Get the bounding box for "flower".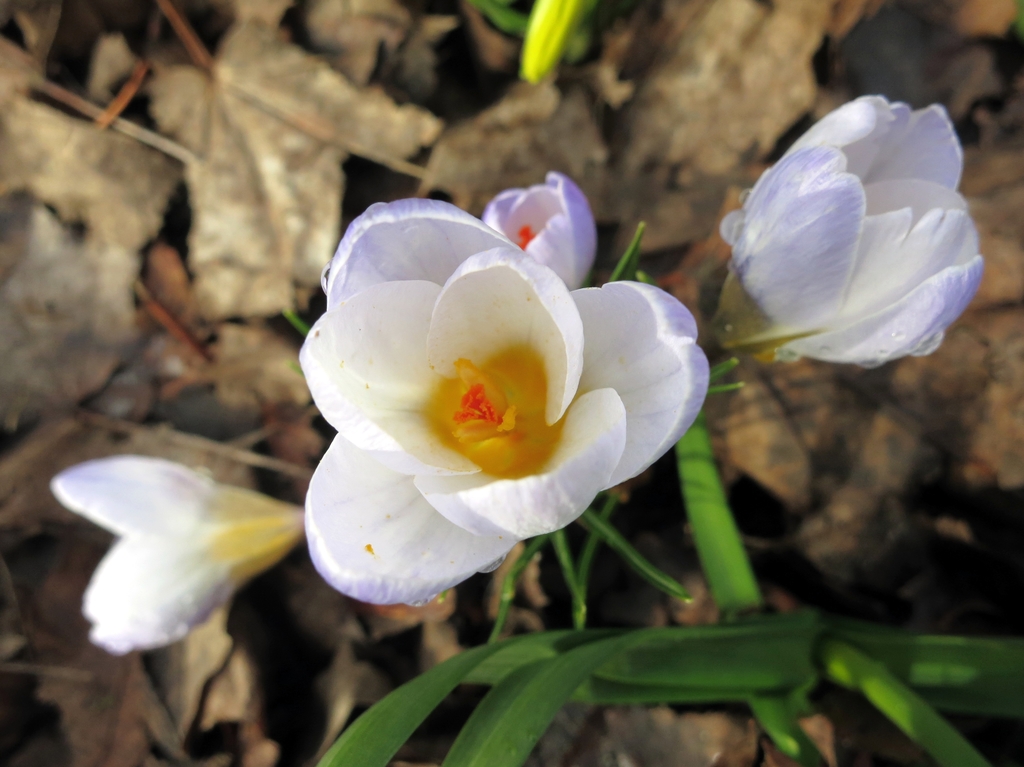
crop(719, 93, 984, 368).
